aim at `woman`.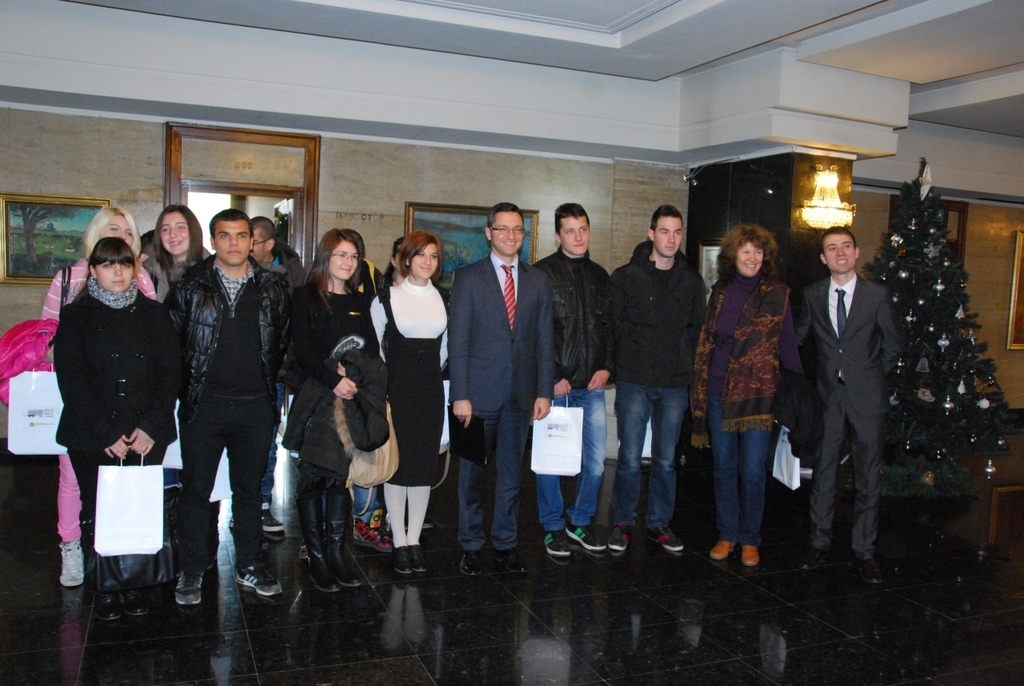
Aimed at Rect(289, 234, 389, 591).
